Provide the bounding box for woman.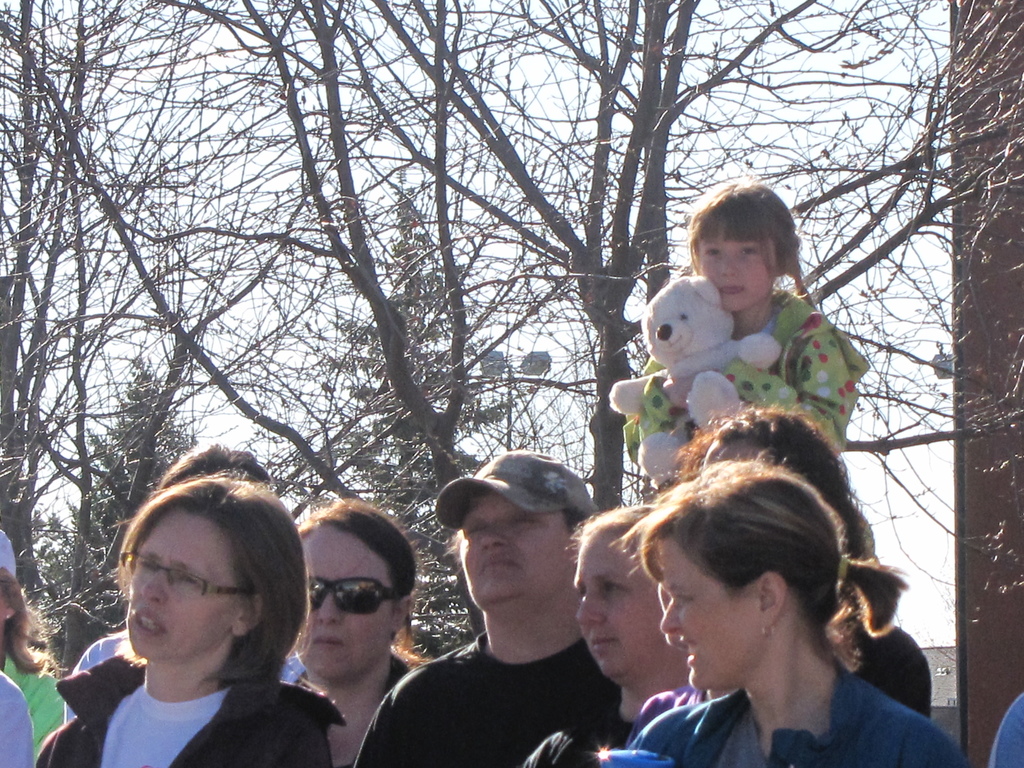
{"x1": 0, "y1": 536, "x2": 68, "y2": 767}.
